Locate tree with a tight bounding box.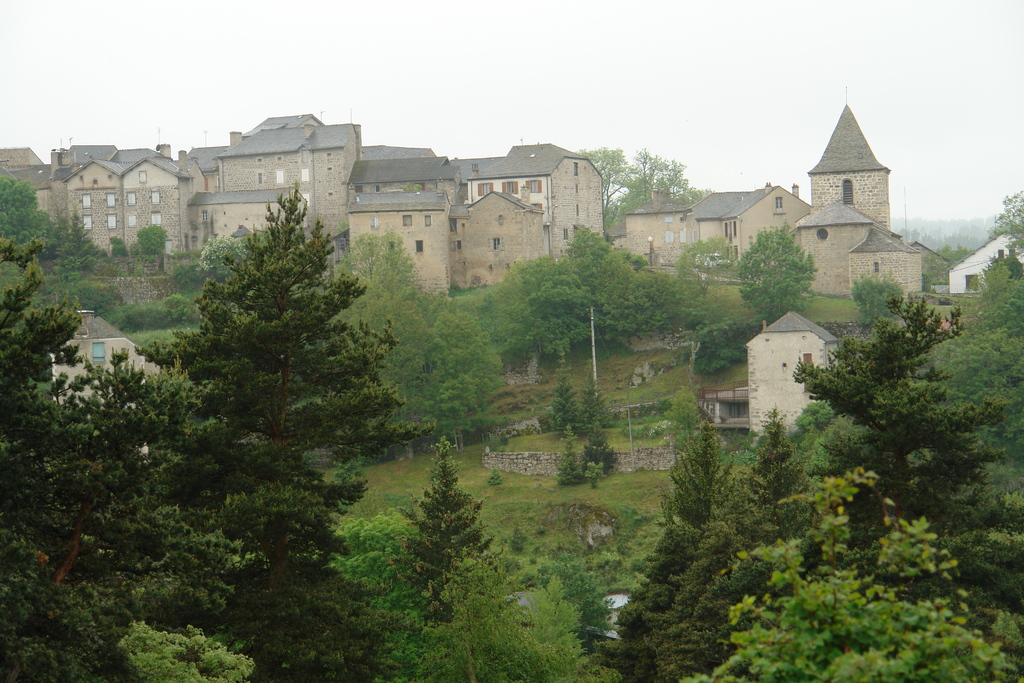
956,264,1023,325.
